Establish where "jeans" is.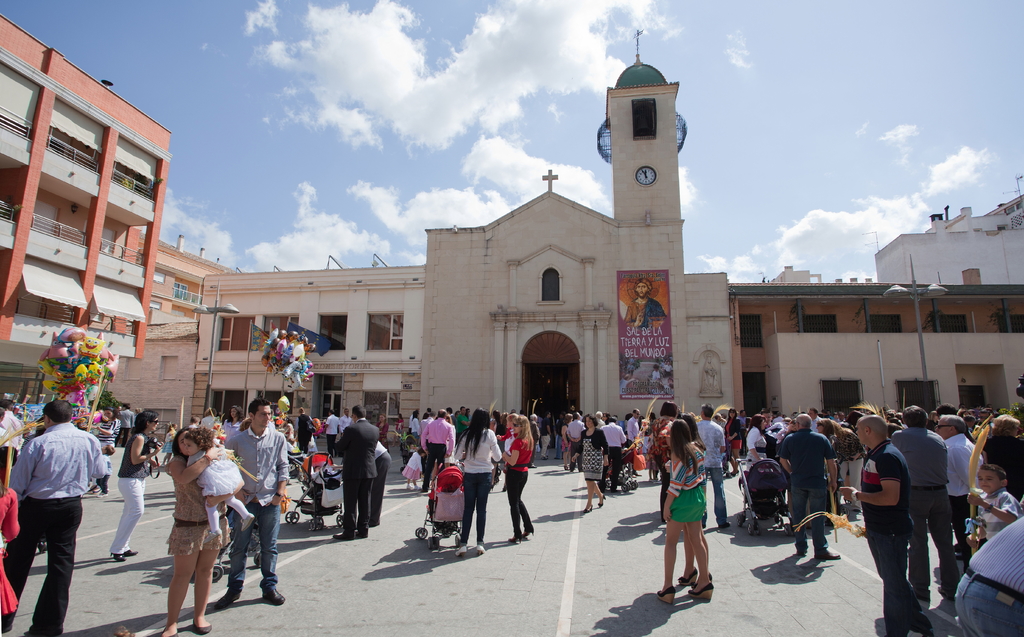
Established at (left=410, top=430, right=418, bottom=437).
